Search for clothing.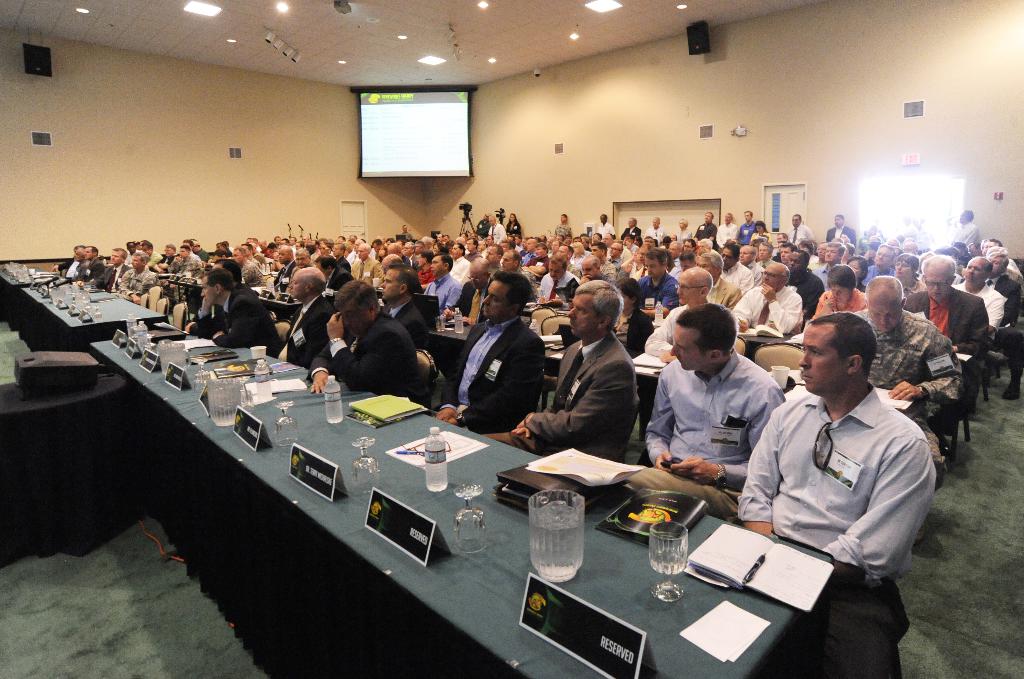
Found at {"left": 163, "top": 255, "right": 202, "bottom": 276}.
